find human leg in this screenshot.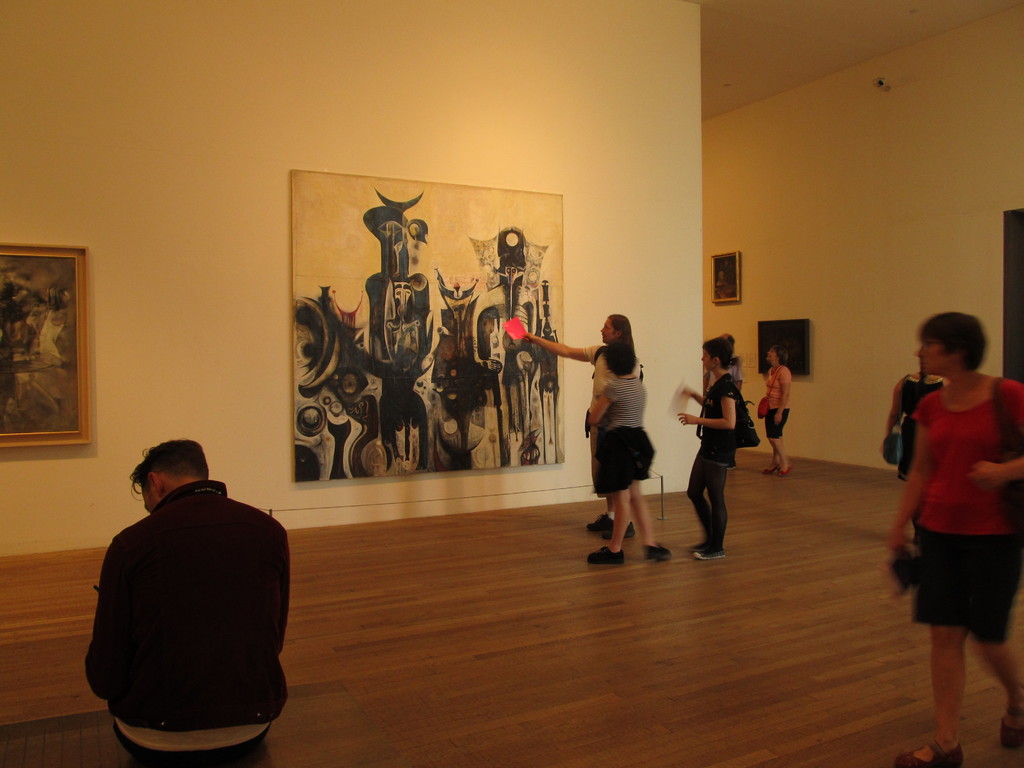
The bounding box for human leg is bbox=[682, 450, 716, 527].
